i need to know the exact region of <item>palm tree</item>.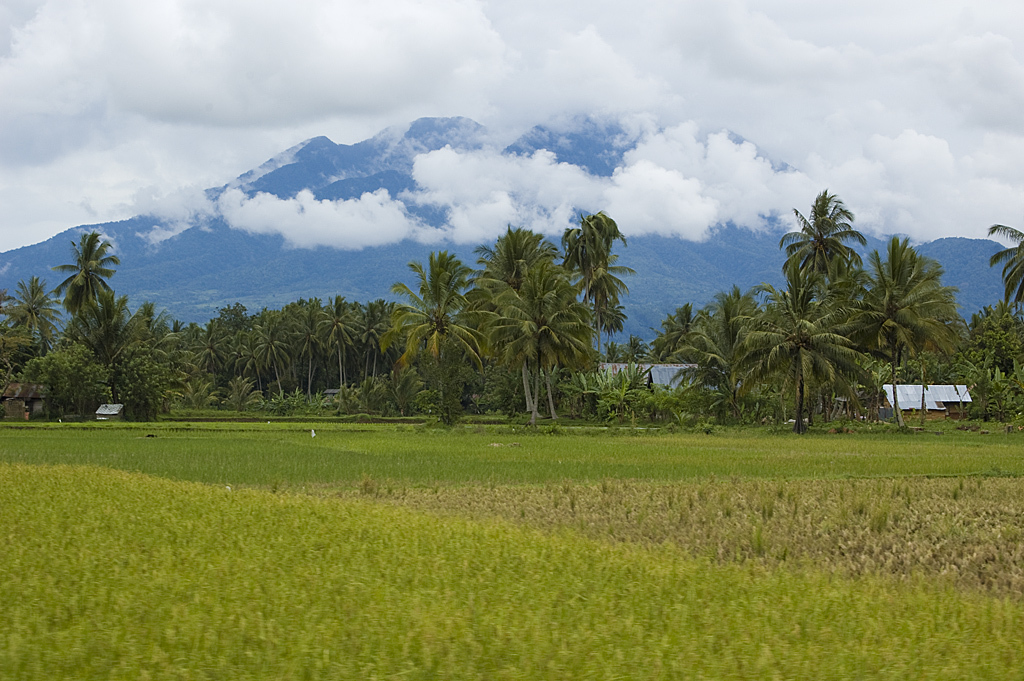
Region: region(319, 302, 359, 422).
